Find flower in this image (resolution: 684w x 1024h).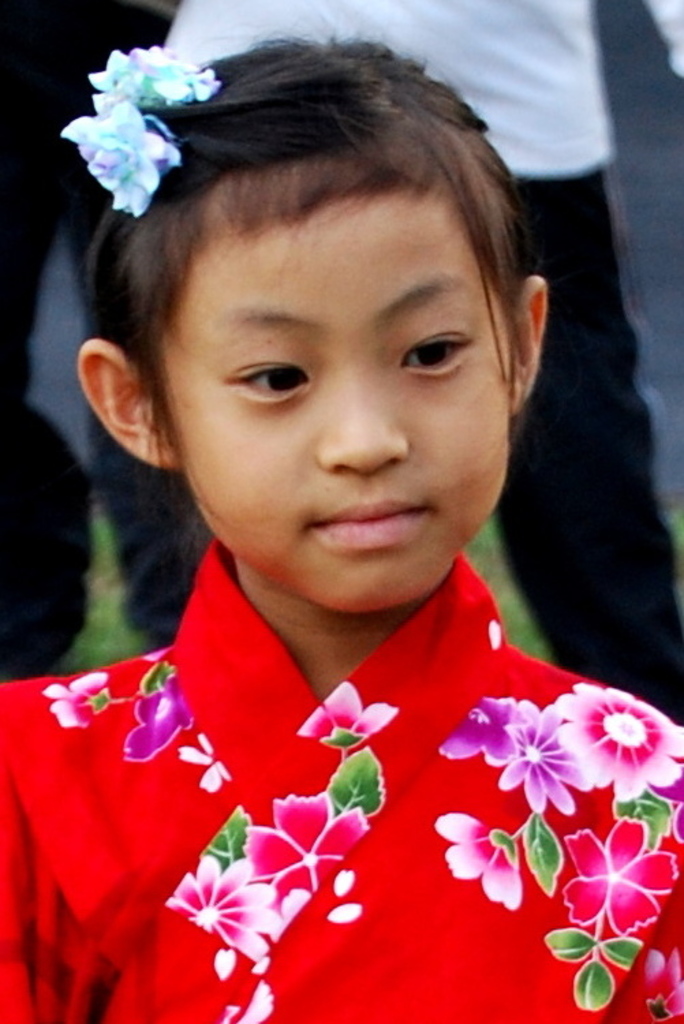
{"x1": 239, "y1": 791, "x2": 363, "y2": 911}.
